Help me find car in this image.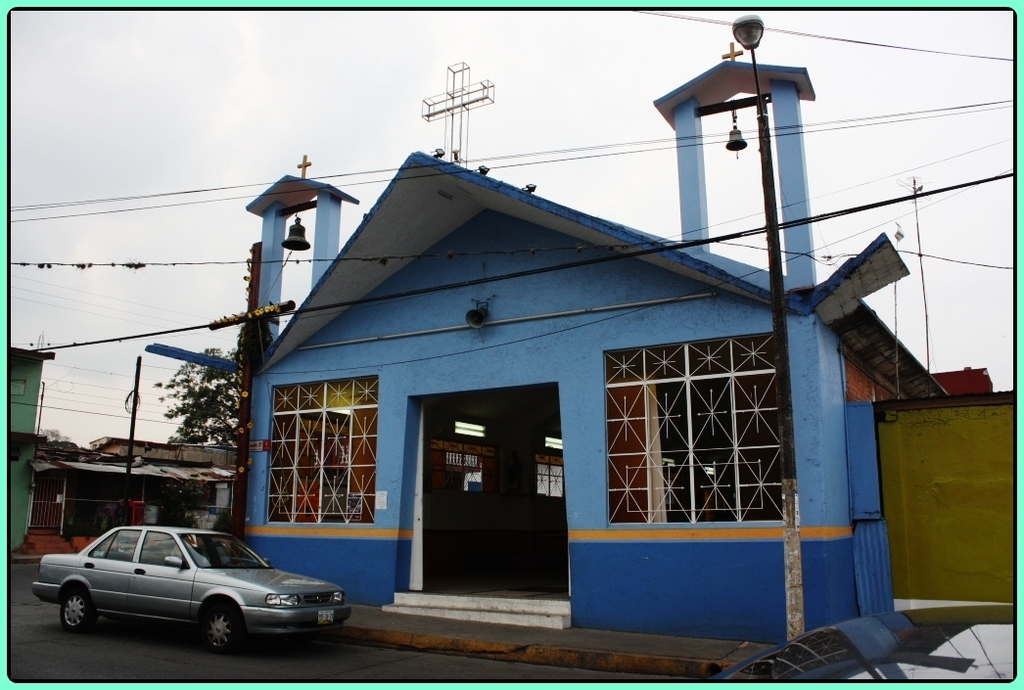
Found it: [left=719, top=602, right=1015, bottom=680].
